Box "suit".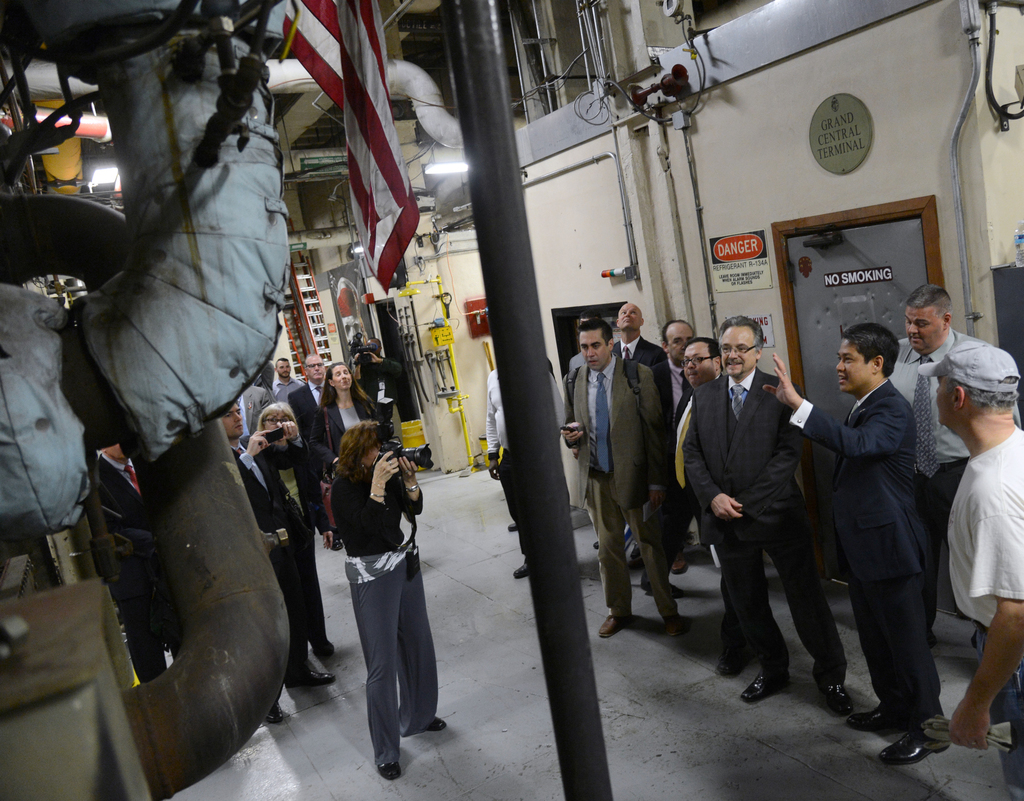
left=611, top=334, right=666, bottom=366.
